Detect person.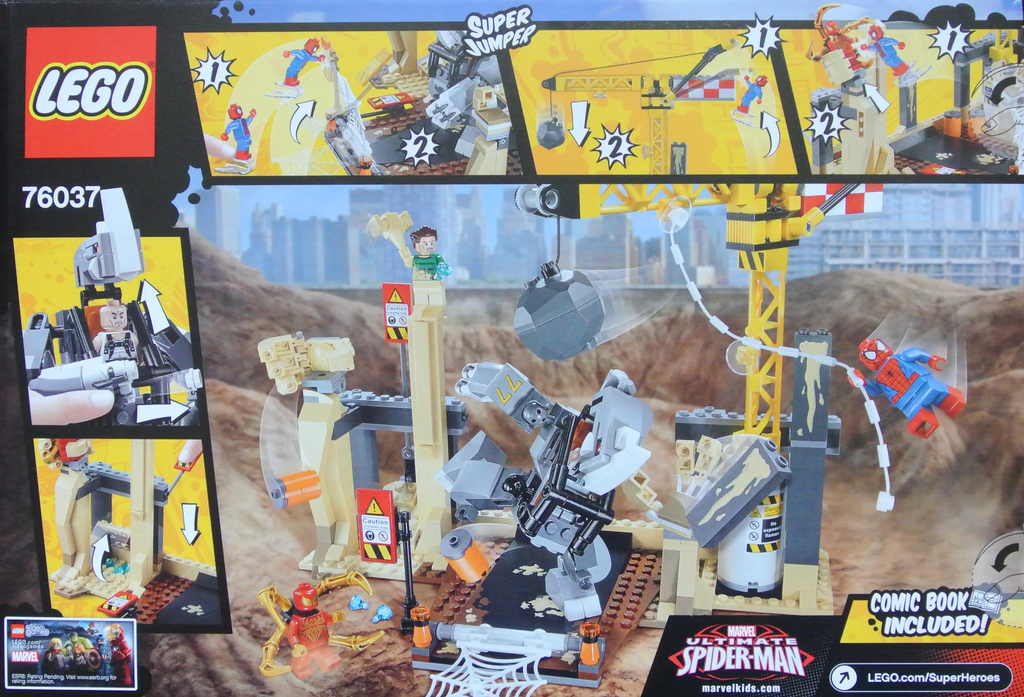
Detected at 68:629:92:654.
